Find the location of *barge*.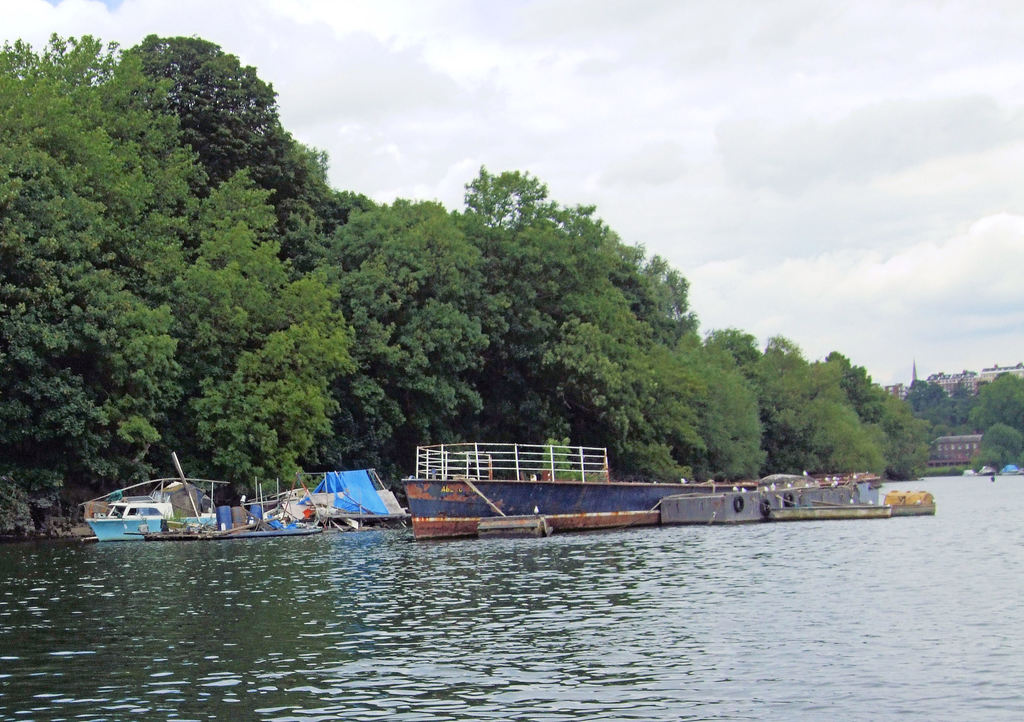
Location: crop(400, 443, 880, 540).
